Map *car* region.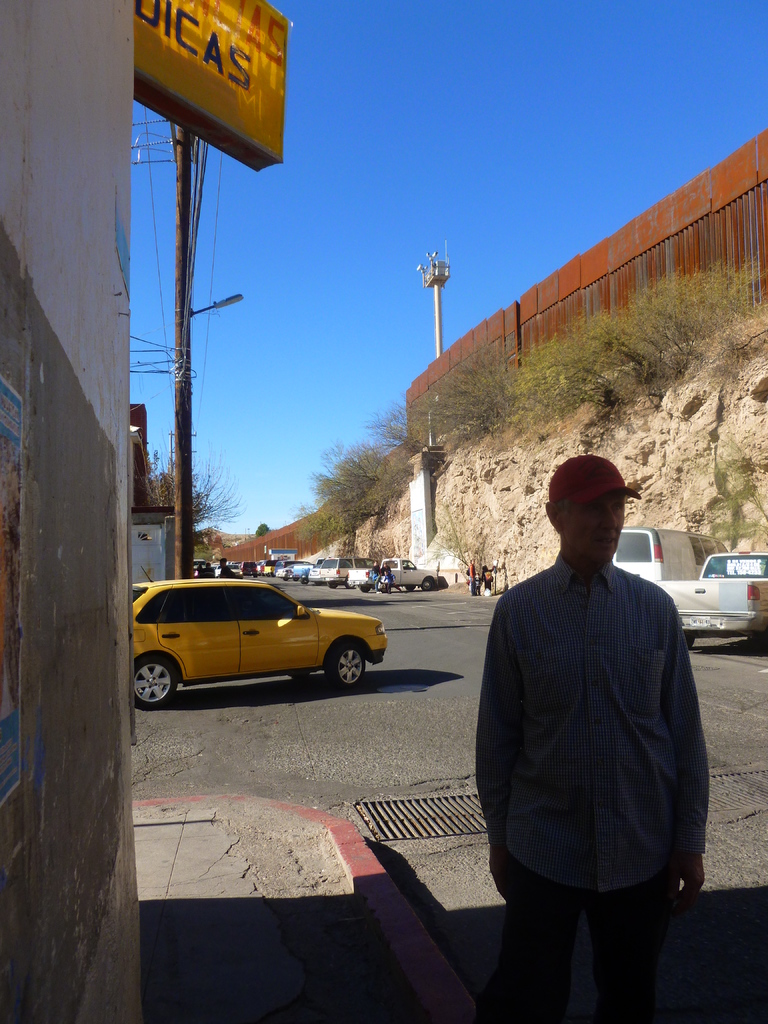
Mapped to {"x1": 655, "y1": 551, "x2": 767, "y2": 650}.
